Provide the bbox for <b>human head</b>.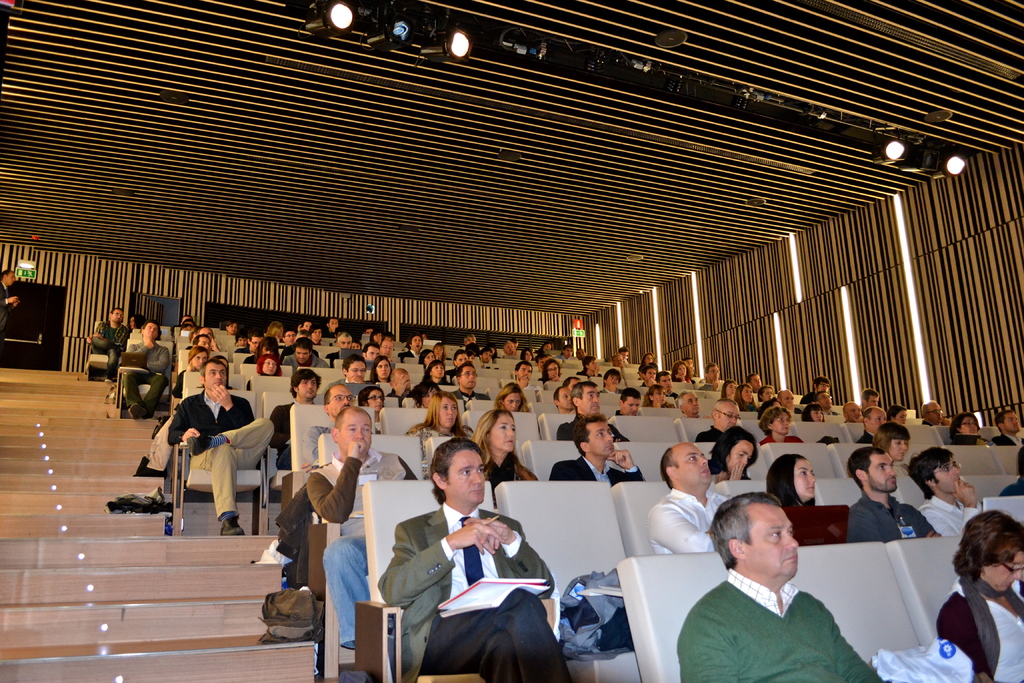
left=429, top=436, right=488, bottom=508.
